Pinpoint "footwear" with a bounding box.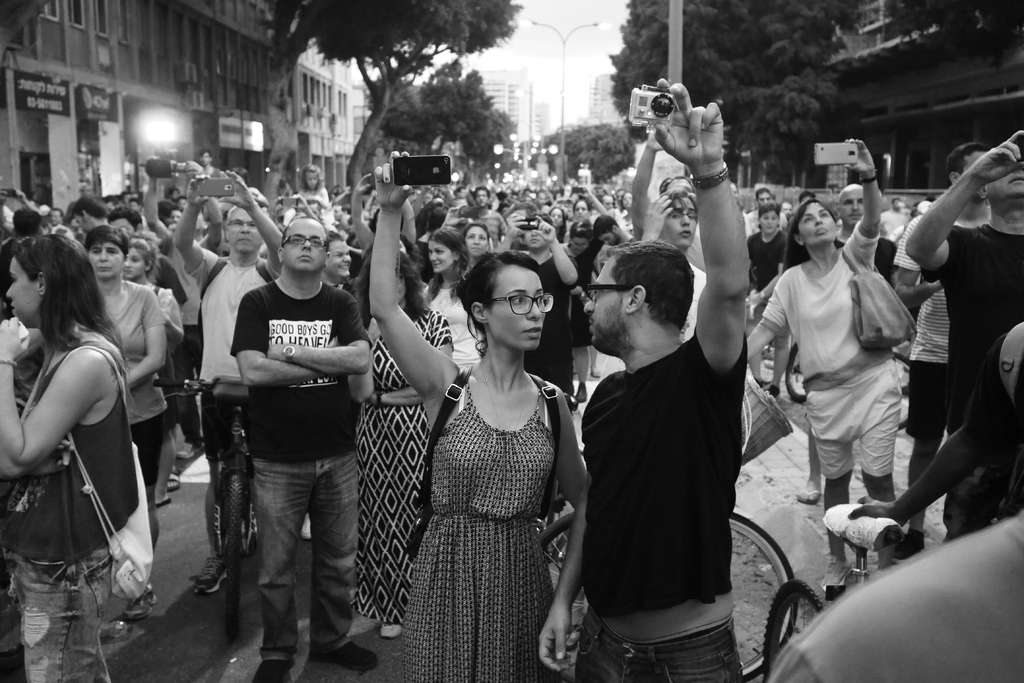
left=187, top=555, right=232, bottom=595.
